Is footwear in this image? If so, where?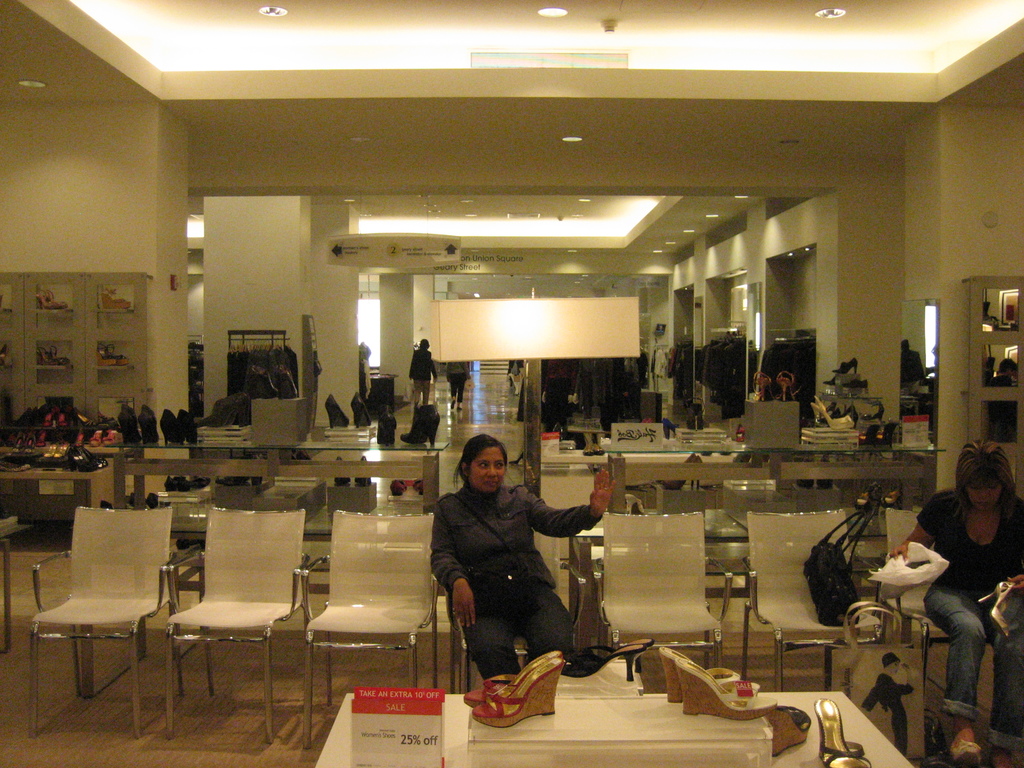
Yes, at region(337, 454, 350, 488).
